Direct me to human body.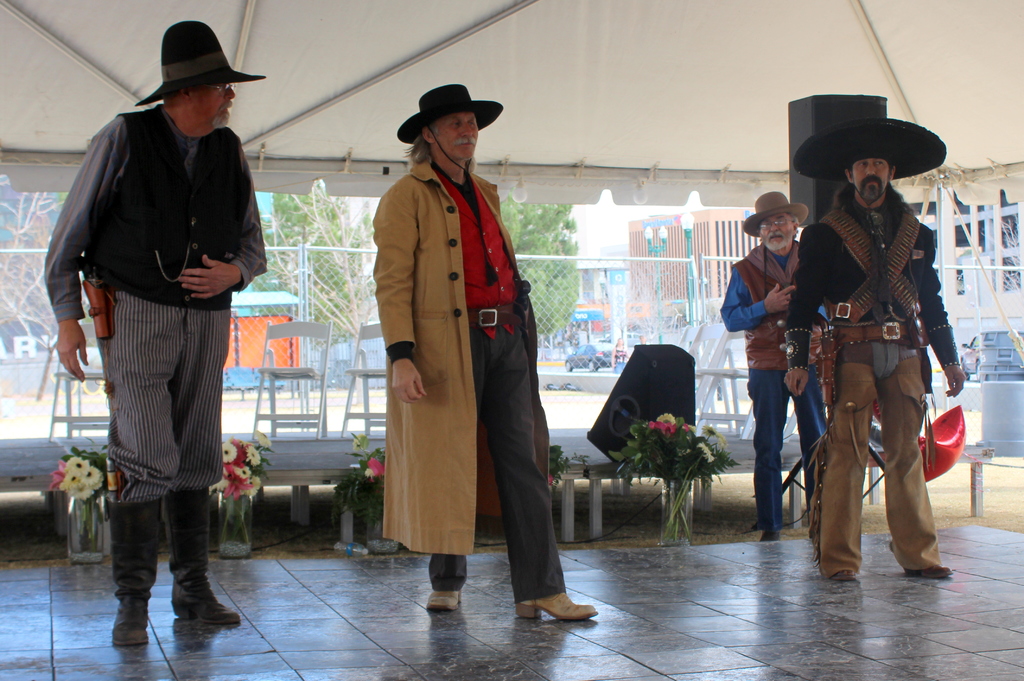
Direction: (374,154,598,621).
